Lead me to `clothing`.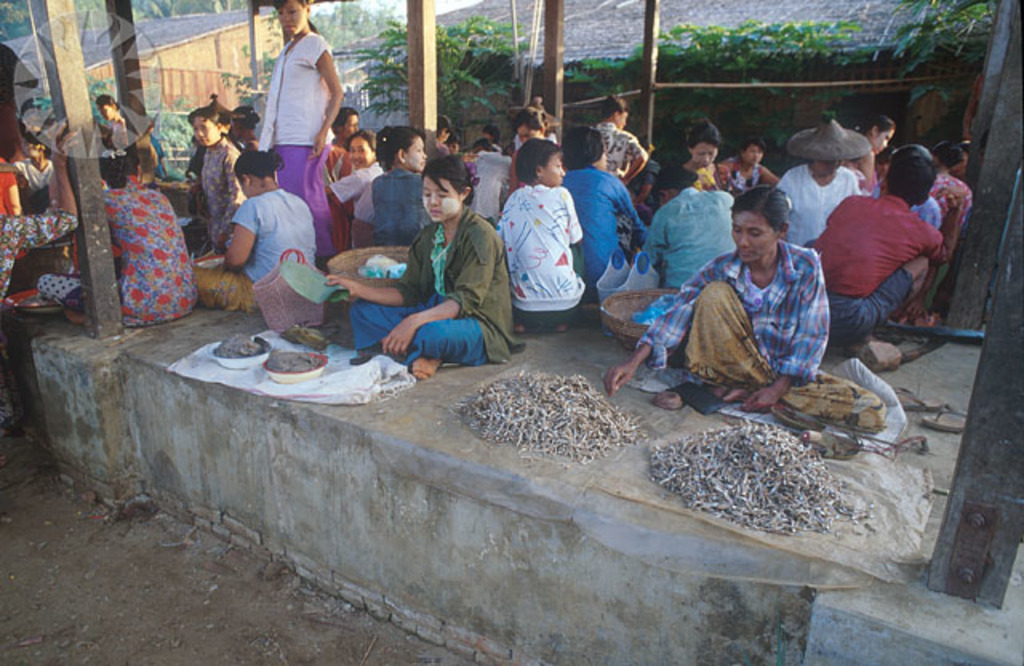
Lead to 637 239 885 432.
